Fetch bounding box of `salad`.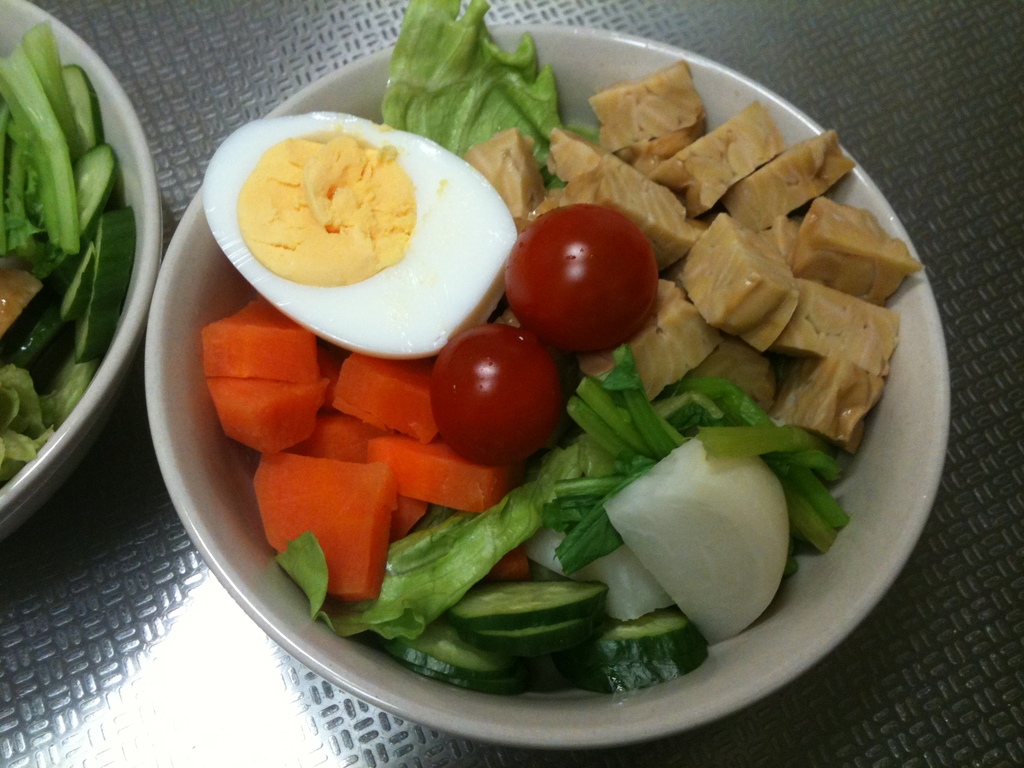
Bbox: <box>0,0,144,499</box>.
